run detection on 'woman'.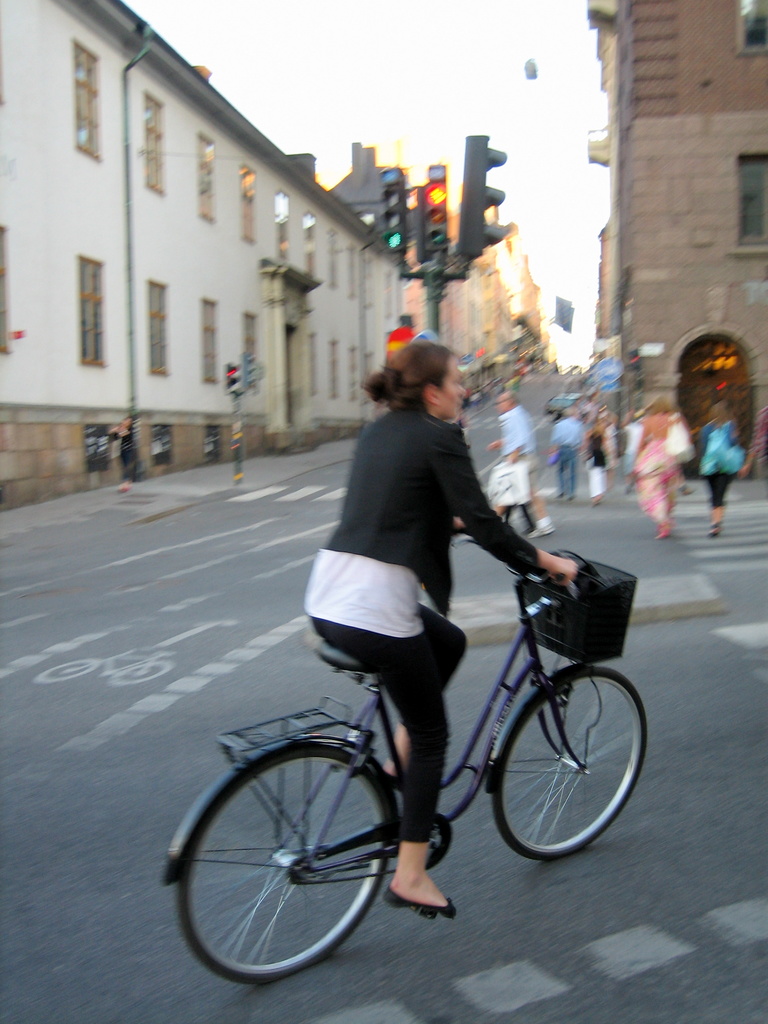
Result: 241 325 618 954.
